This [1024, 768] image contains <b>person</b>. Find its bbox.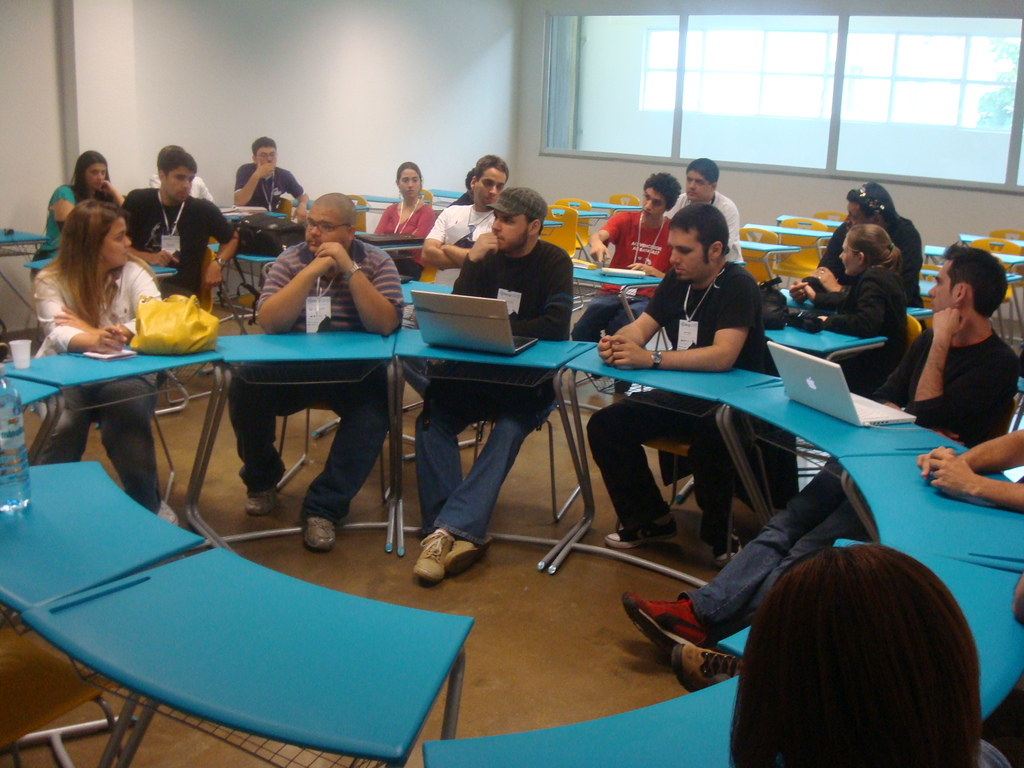
{"left": 586, "top": 170, "right": 684, "bottom": 397}.
